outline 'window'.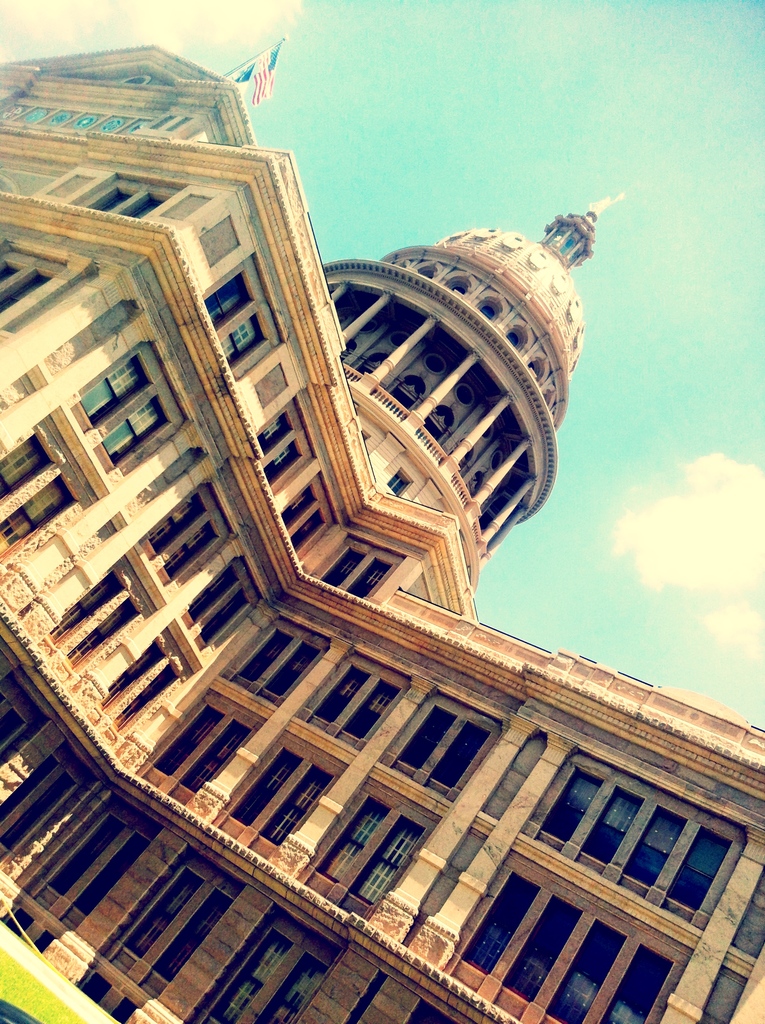
Outline: locate(77, 356, 165, 463).
